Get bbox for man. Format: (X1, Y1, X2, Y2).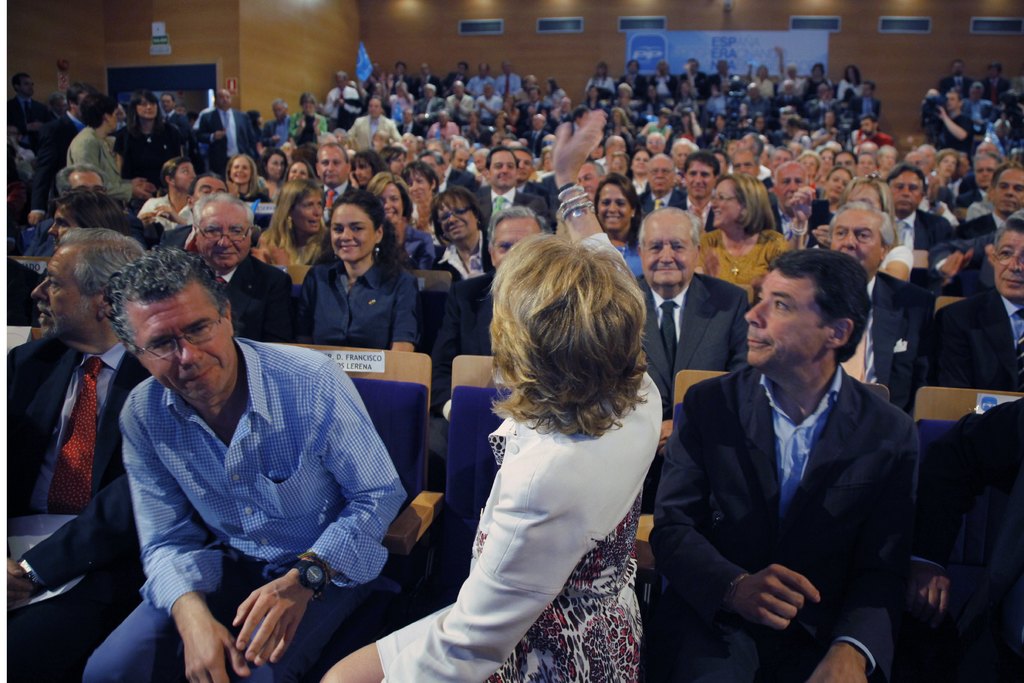
(729, 148, 778, 183).
